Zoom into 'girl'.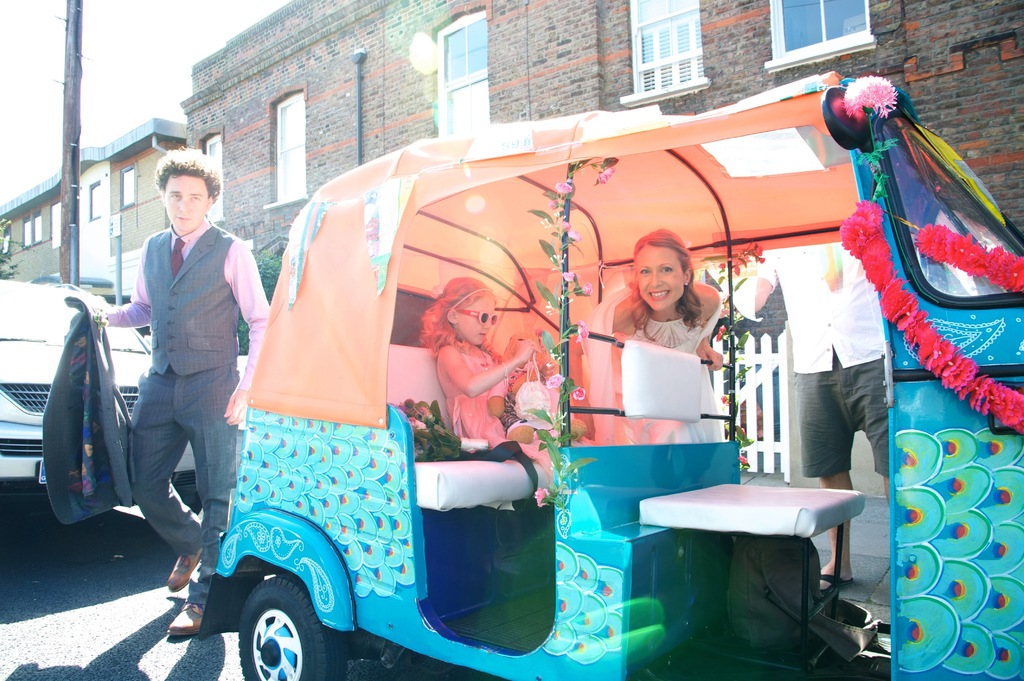
Zoom target: locate(415, 278, 556, 479).
